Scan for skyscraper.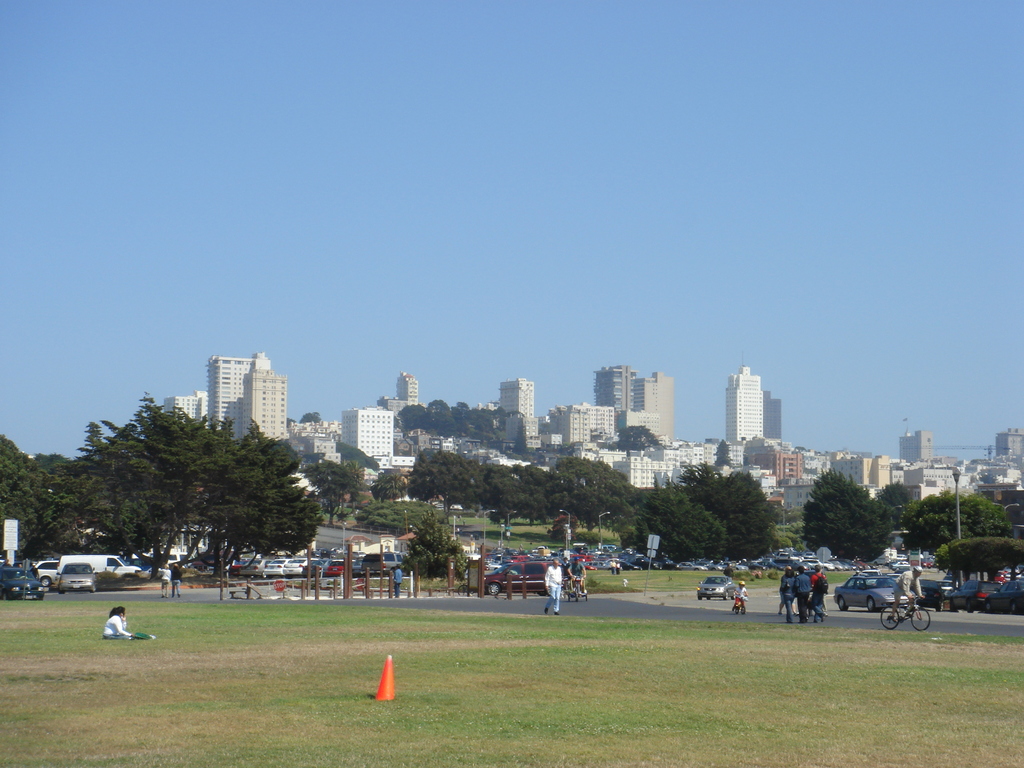
Scan result: <bbox>726, 360, 766, 470</bbox>.
